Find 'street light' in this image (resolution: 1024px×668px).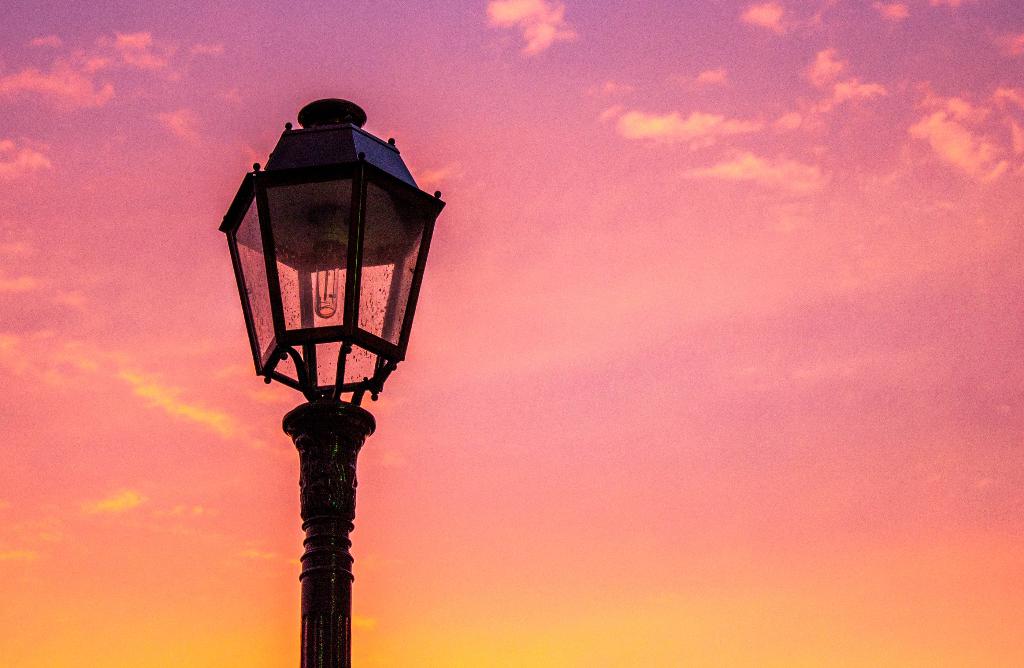
[x1=204, y1=37, x2=433, y2=667].
